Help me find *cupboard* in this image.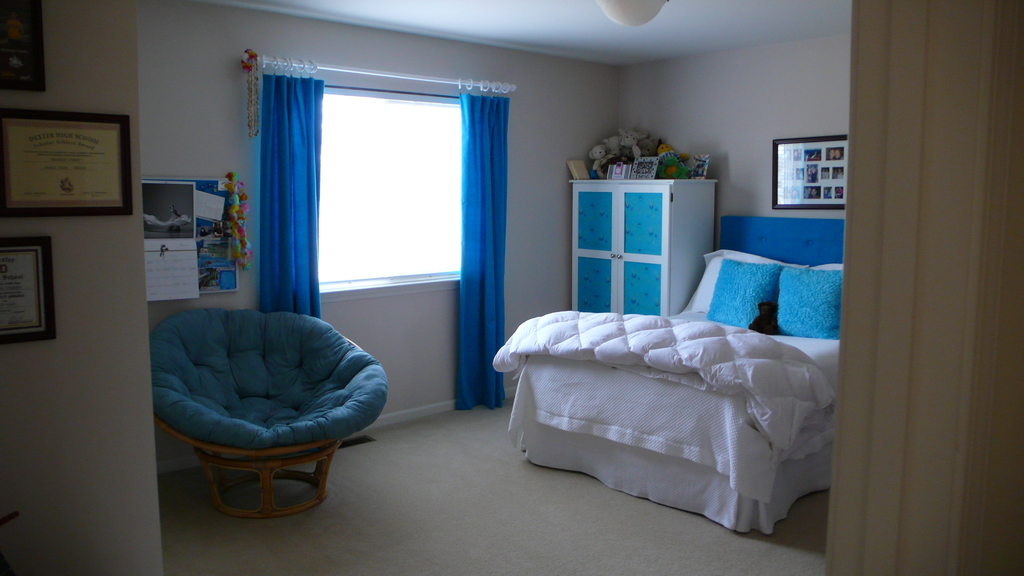
Found it: (572, 180, 715, 306).
